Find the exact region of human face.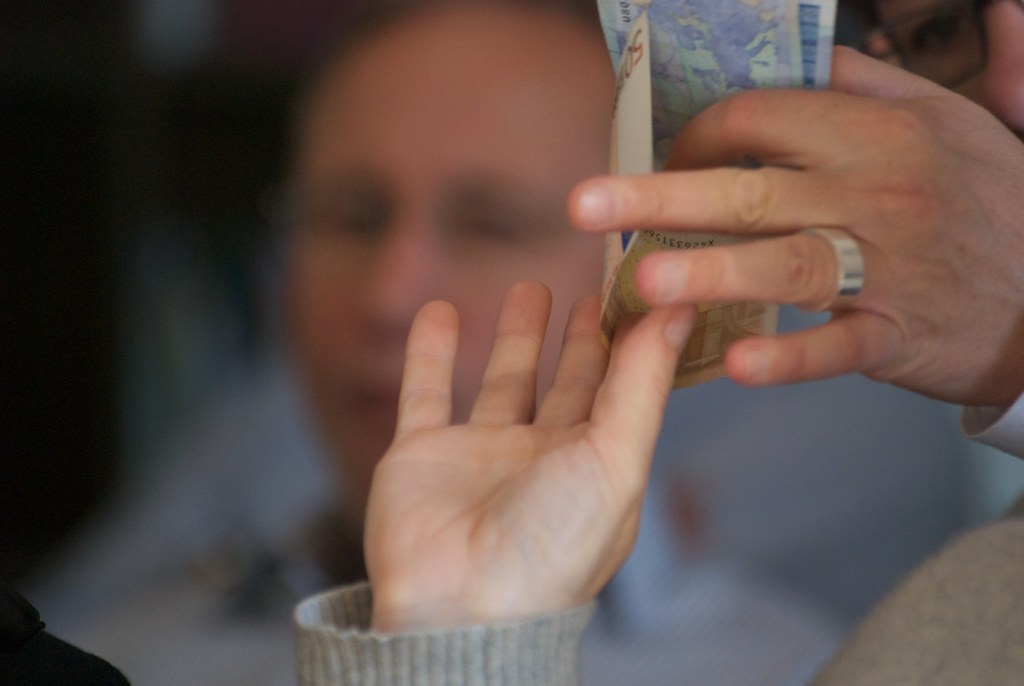
Exact region: {"left": 281, "top": 3, "right": 617, "bottom": 511}.
